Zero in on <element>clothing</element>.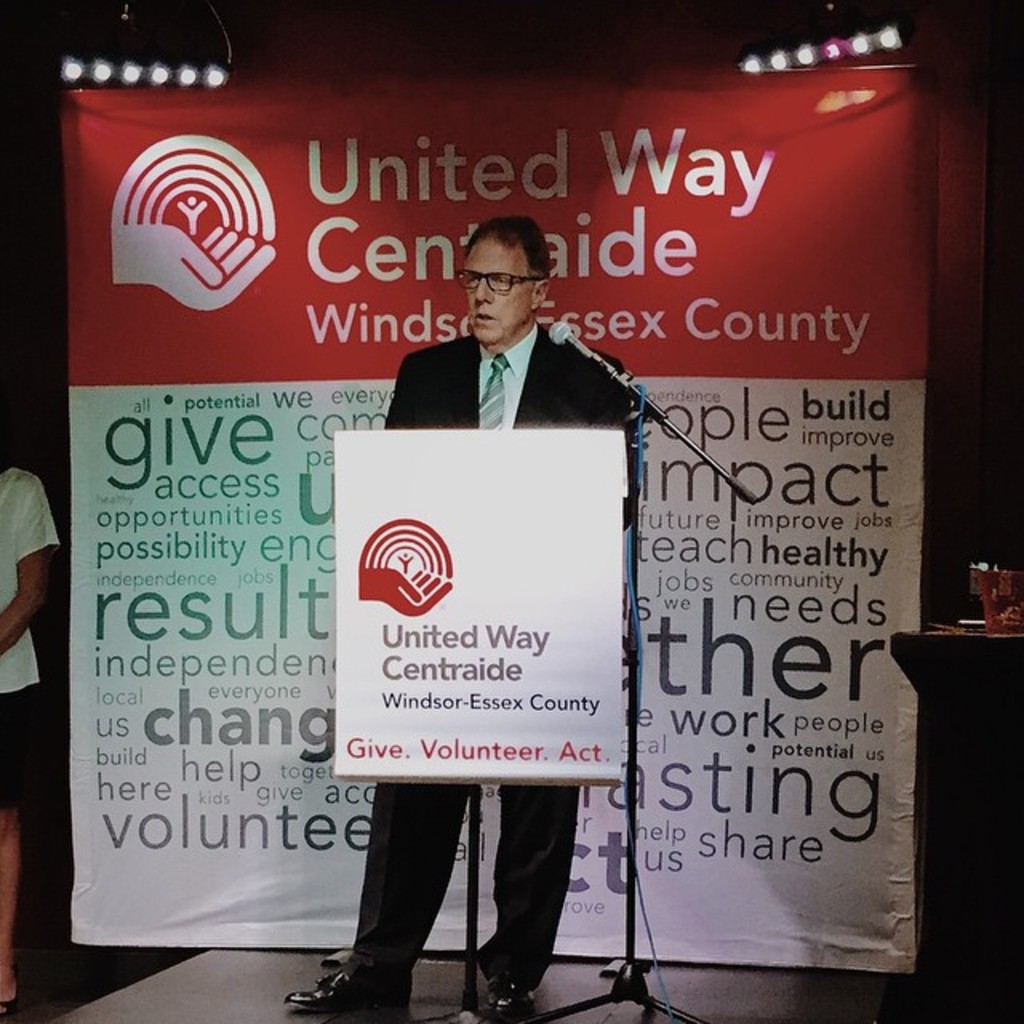
Zeroed in: rect(0, 685, 37, 810).
